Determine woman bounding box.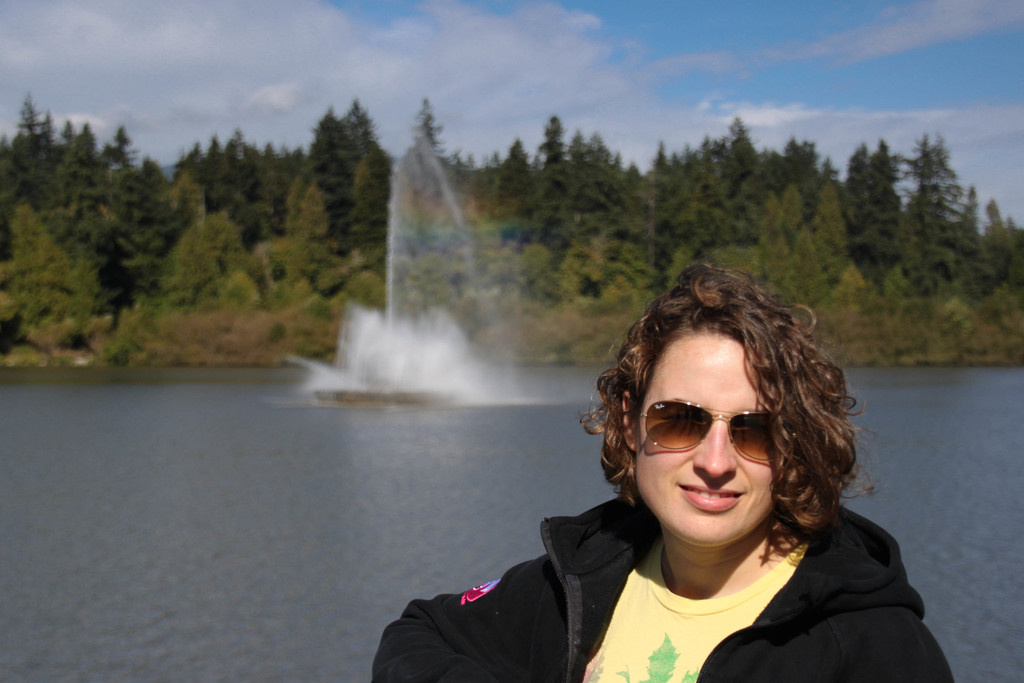
Determined: [x1=441, y1=269, x2=940, y2=676].
